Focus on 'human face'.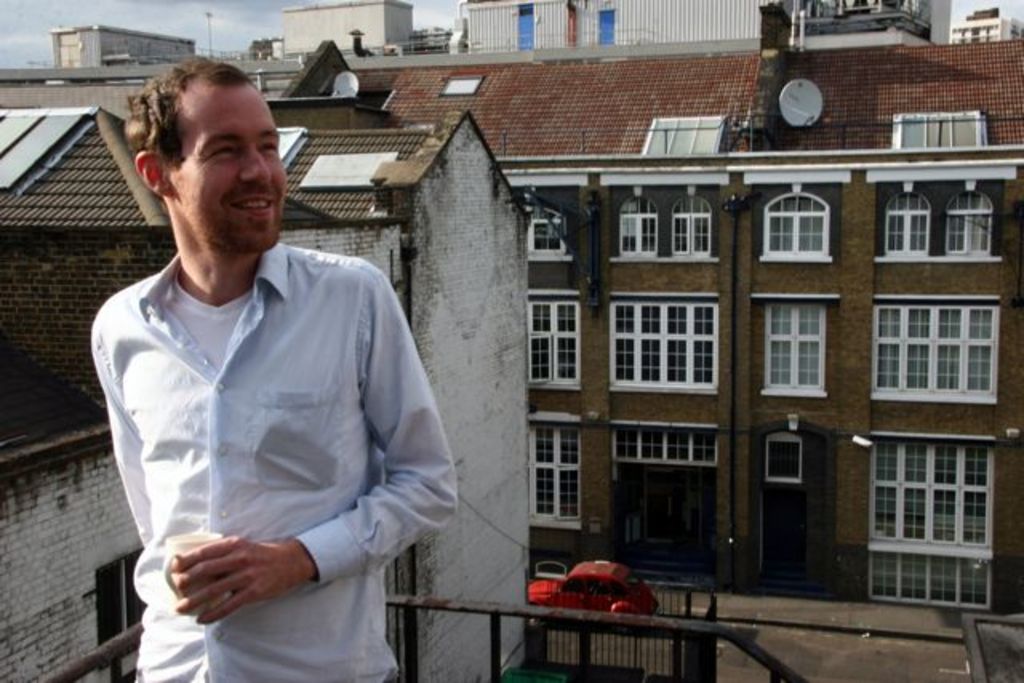
Focused at <box>166,80,290,251</box>.
